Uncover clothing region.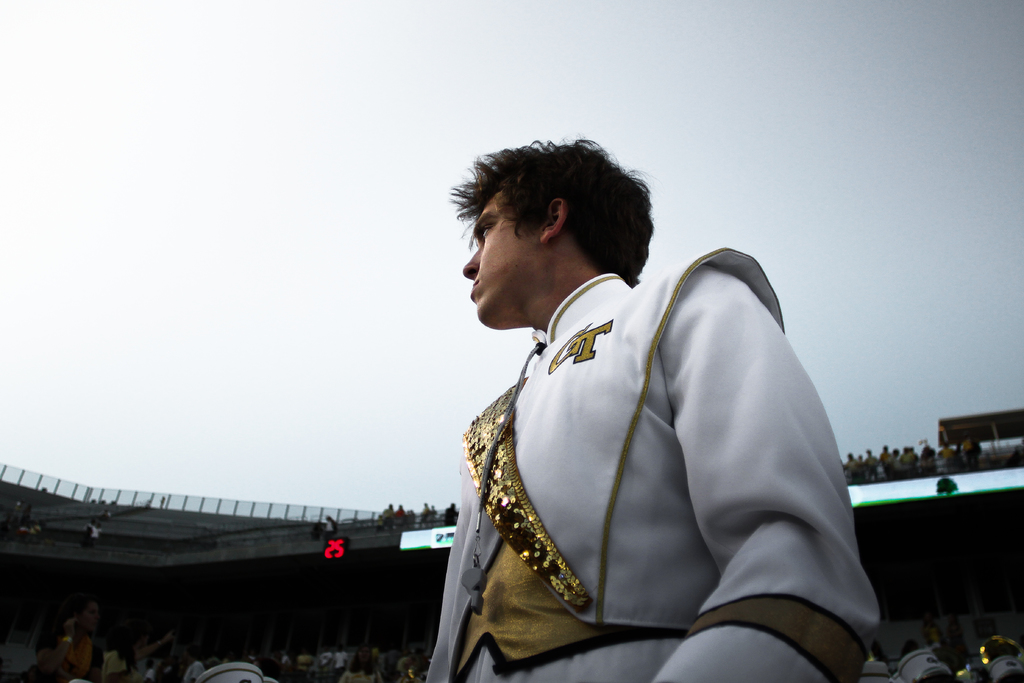
Uncovered: region(92, 526, 101, 546).
